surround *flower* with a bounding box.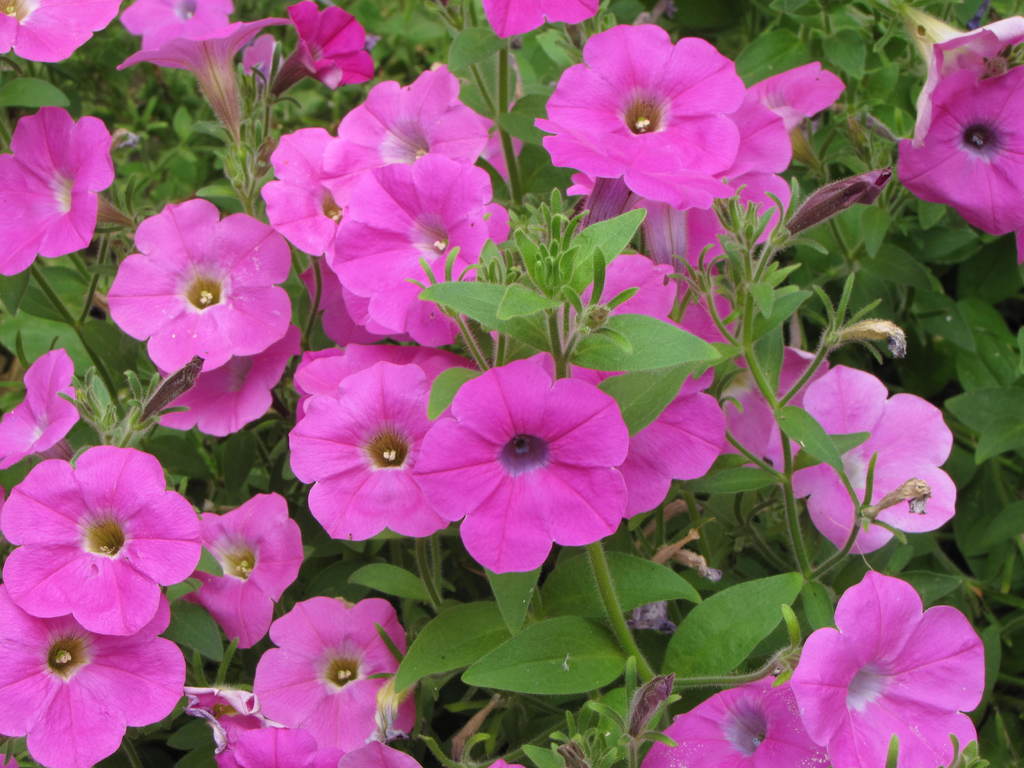
<region>532, 22, 749, 214</region>.
